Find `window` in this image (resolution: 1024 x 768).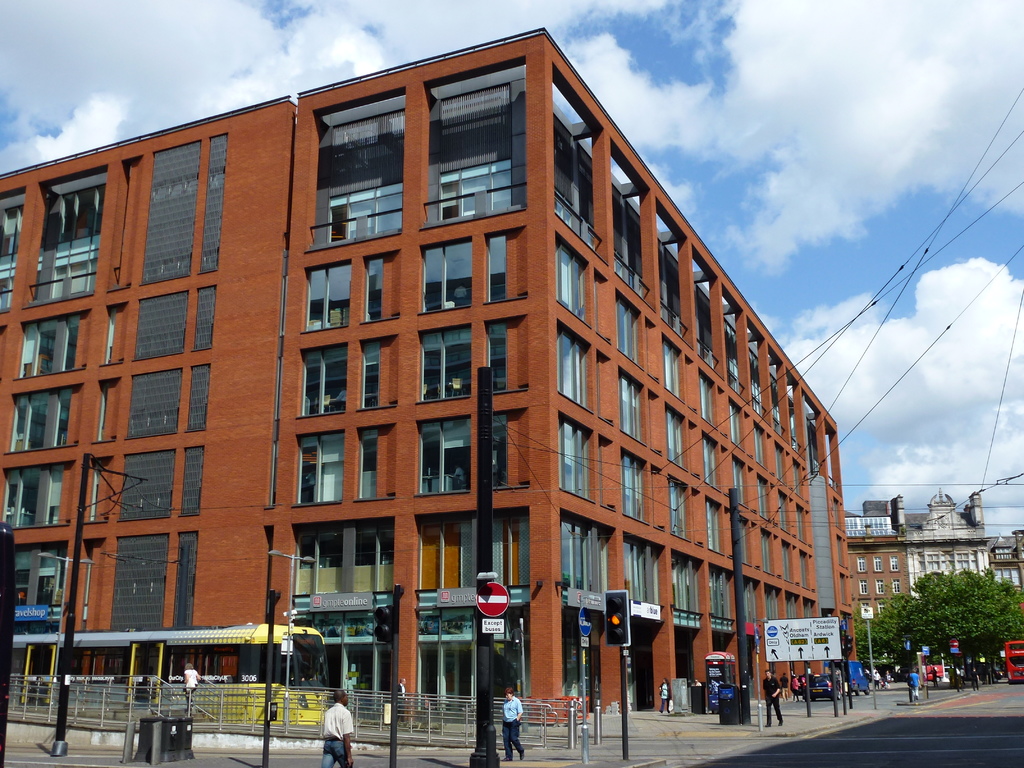
(545,341,590,415).
